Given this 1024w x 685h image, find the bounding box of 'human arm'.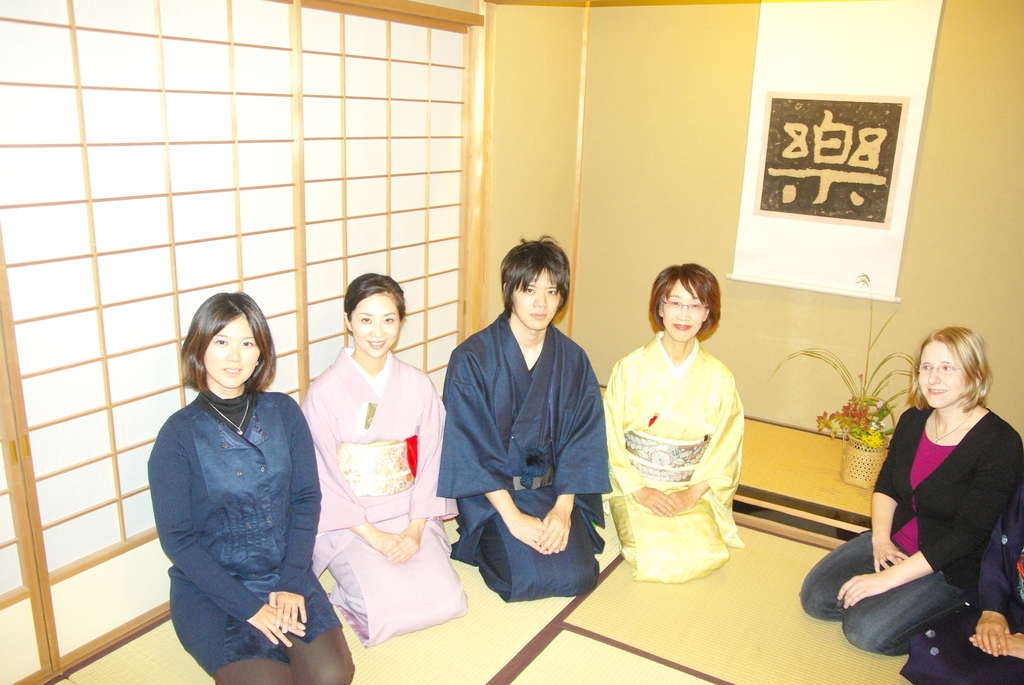
[x1=964, y1=498, x2=1023, y2=640].
